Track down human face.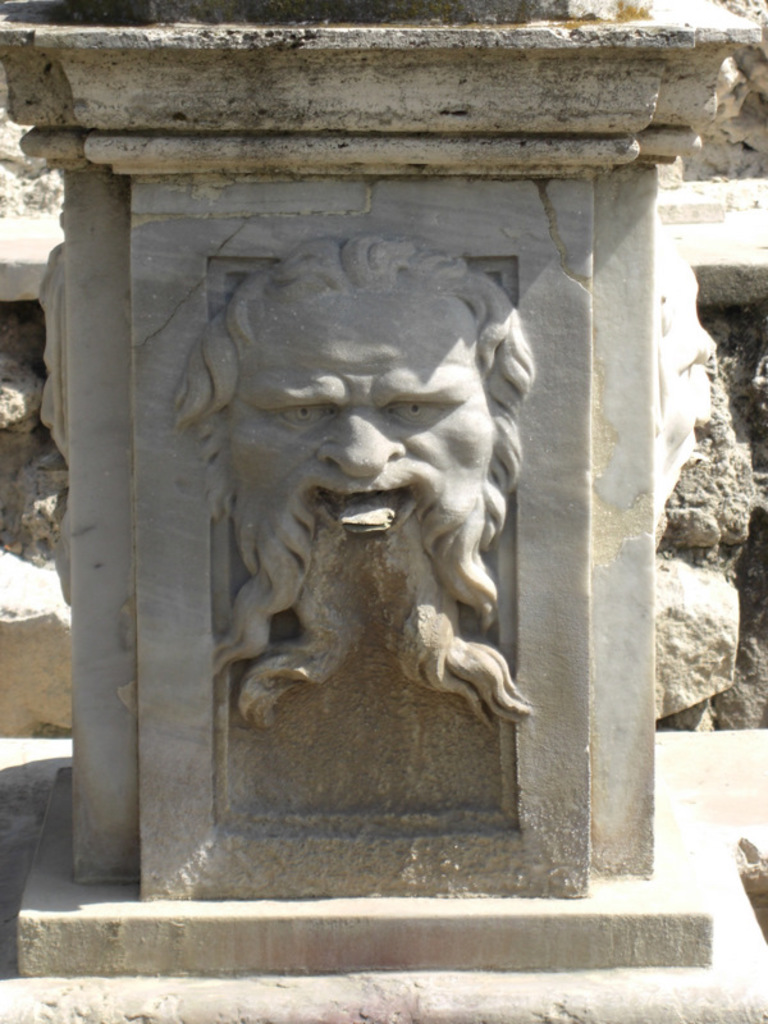
Tracked to <bbox>216, 274, 492, 590</bbox>.
